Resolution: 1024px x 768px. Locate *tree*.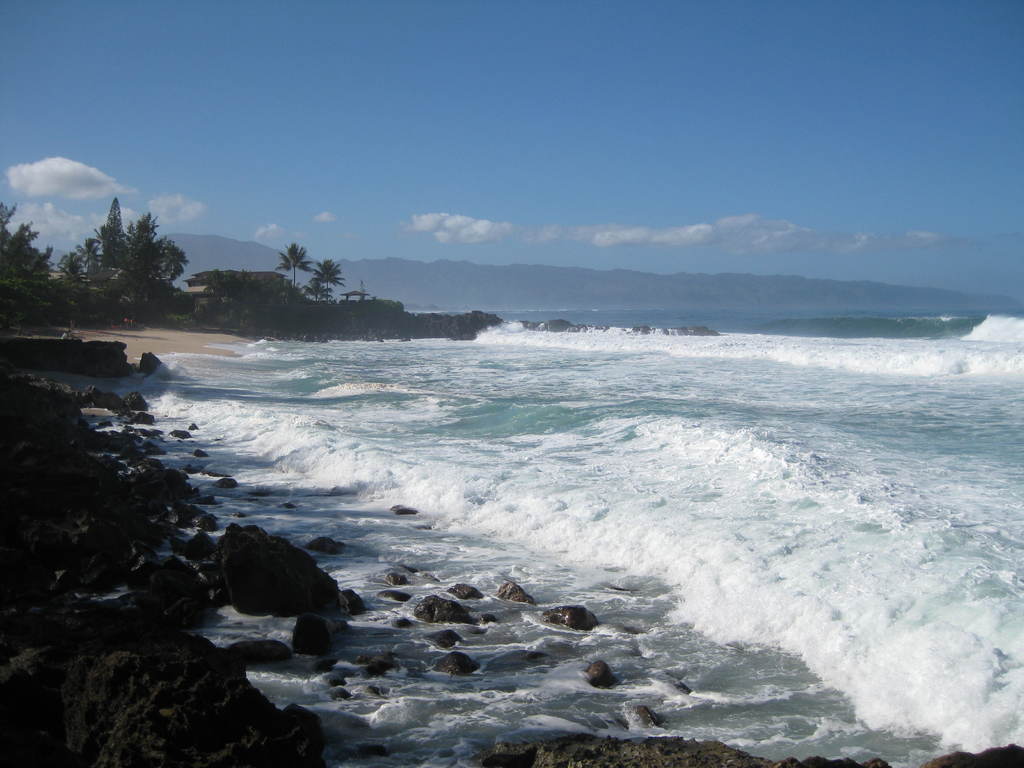
275/243/311/289.
